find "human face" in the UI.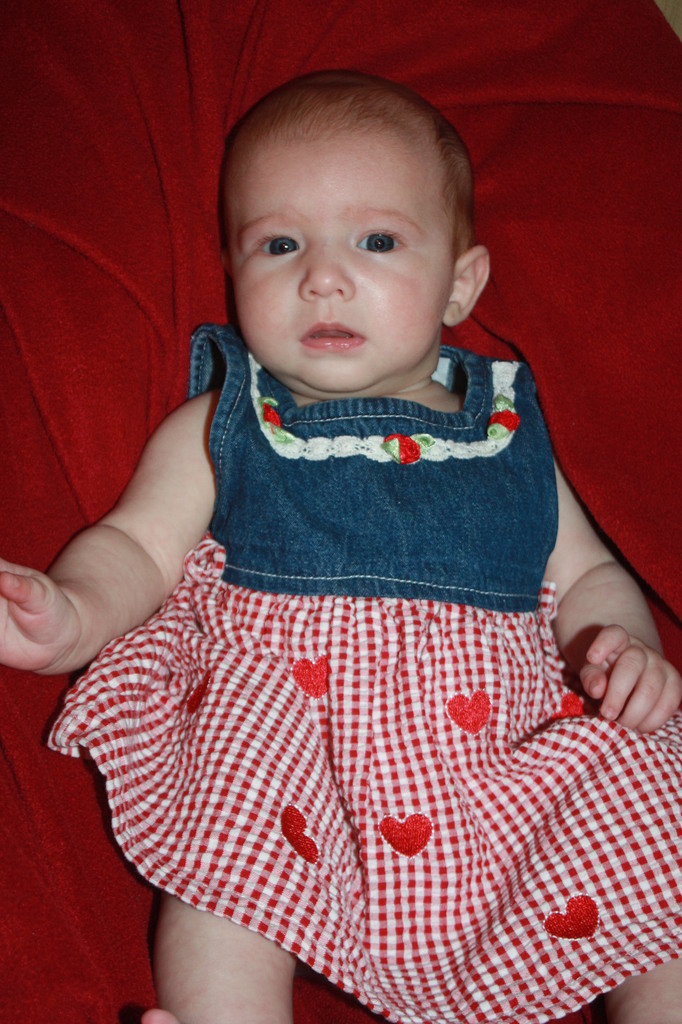
UI element at [235, 127, 457, 393].
